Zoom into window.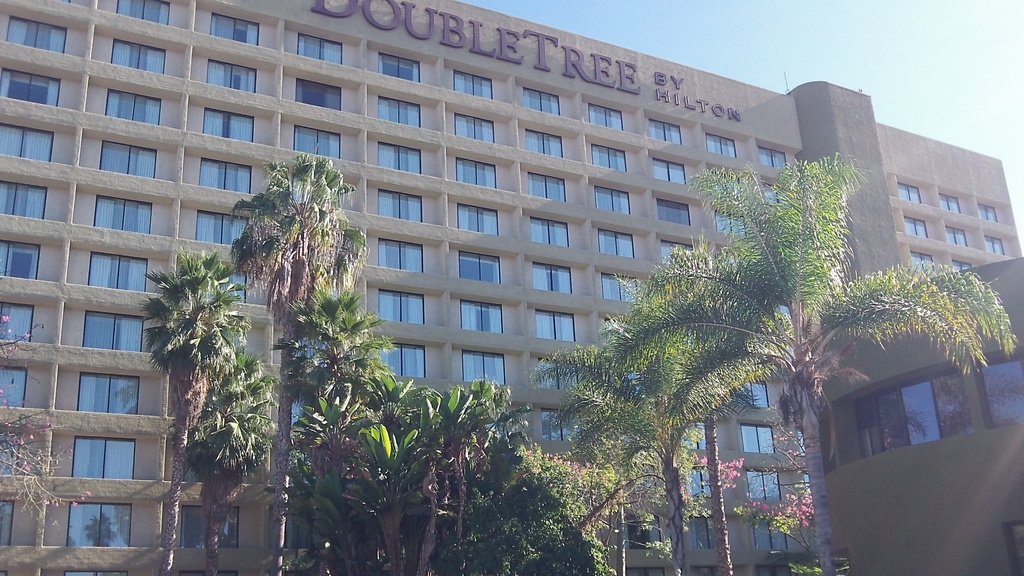
Zoom target: detection(455, 68, 494, 102).
